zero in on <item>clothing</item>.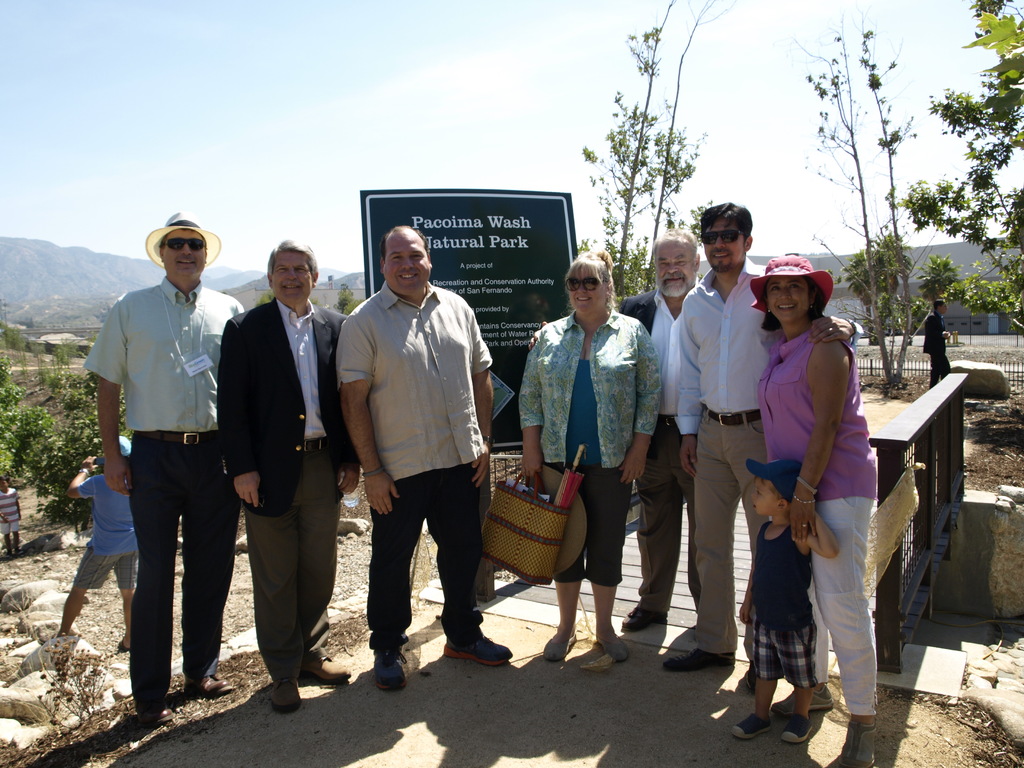
Zeroed in: 756 325 876 716.
